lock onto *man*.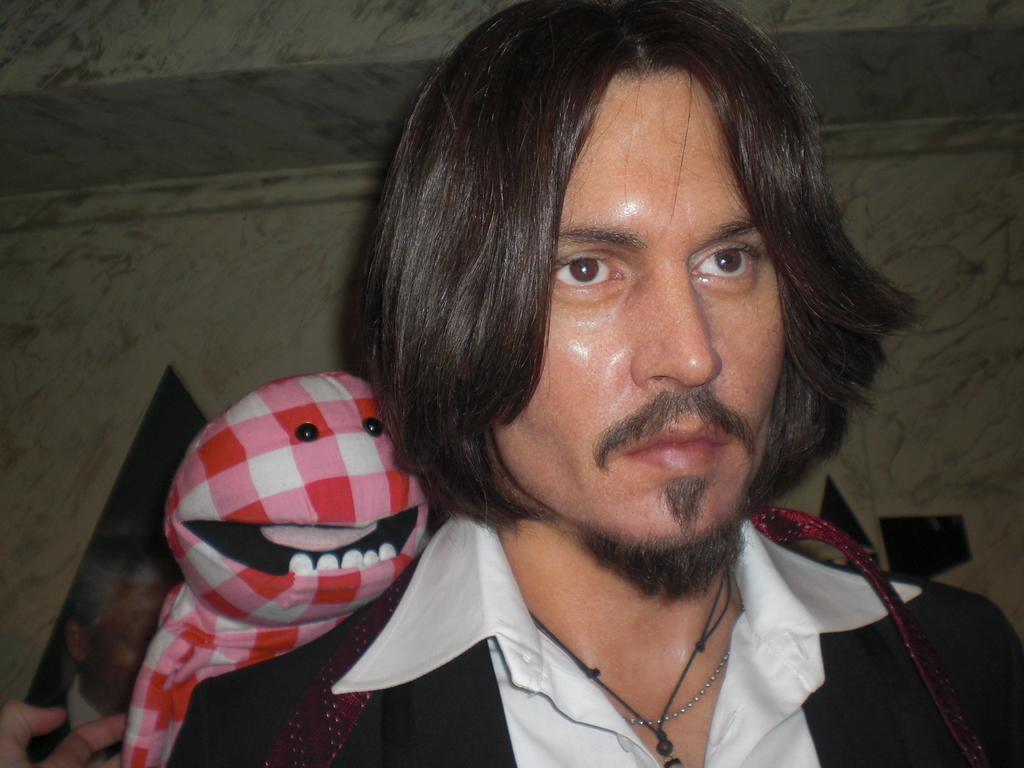
Locked: {"x1": 258, "y1": 0, "x2": 1012, "y2": 760}.
